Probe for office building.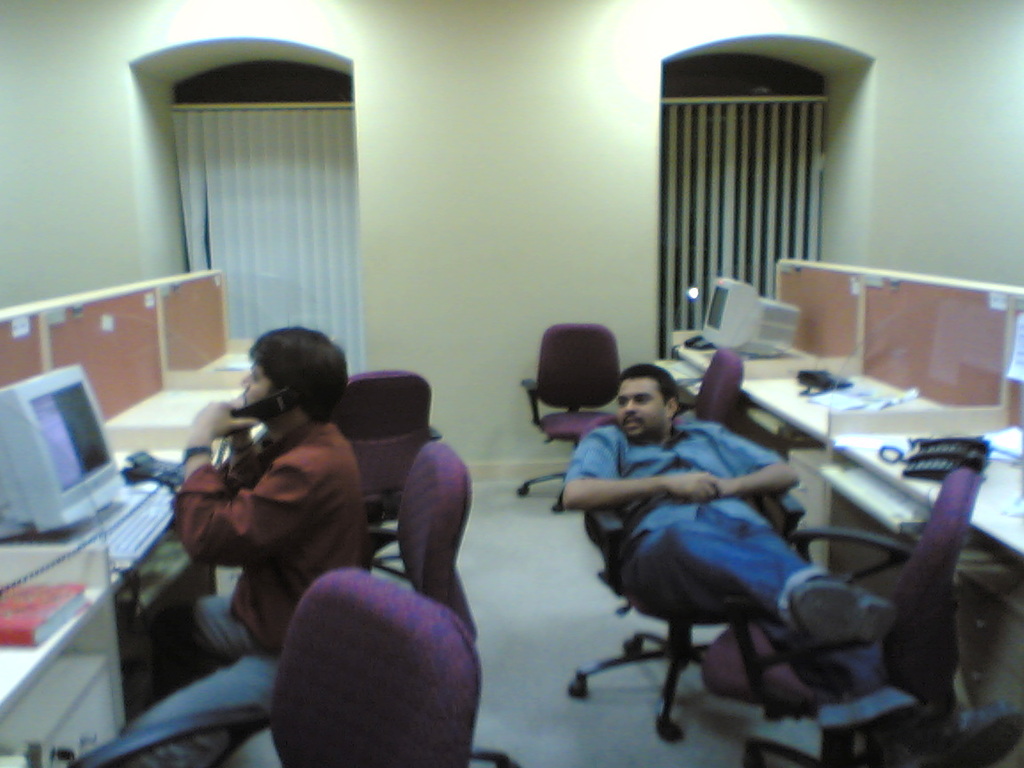
Probe result: box=[518, 156, 1023, 545].
